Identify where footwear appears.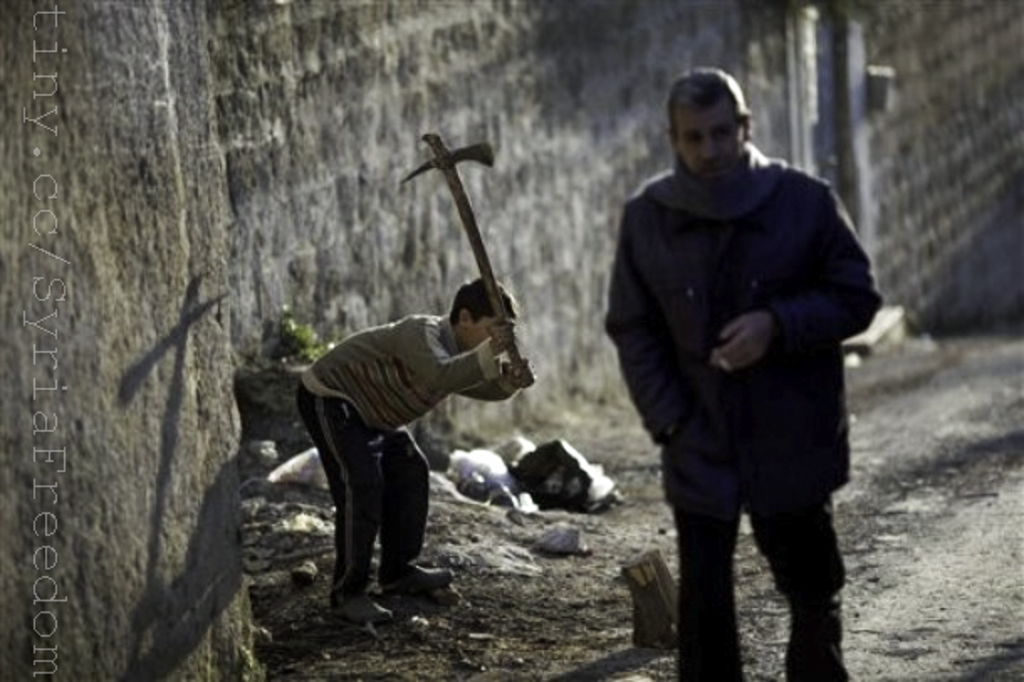
Appears at region(329, 591, 389, 625).
